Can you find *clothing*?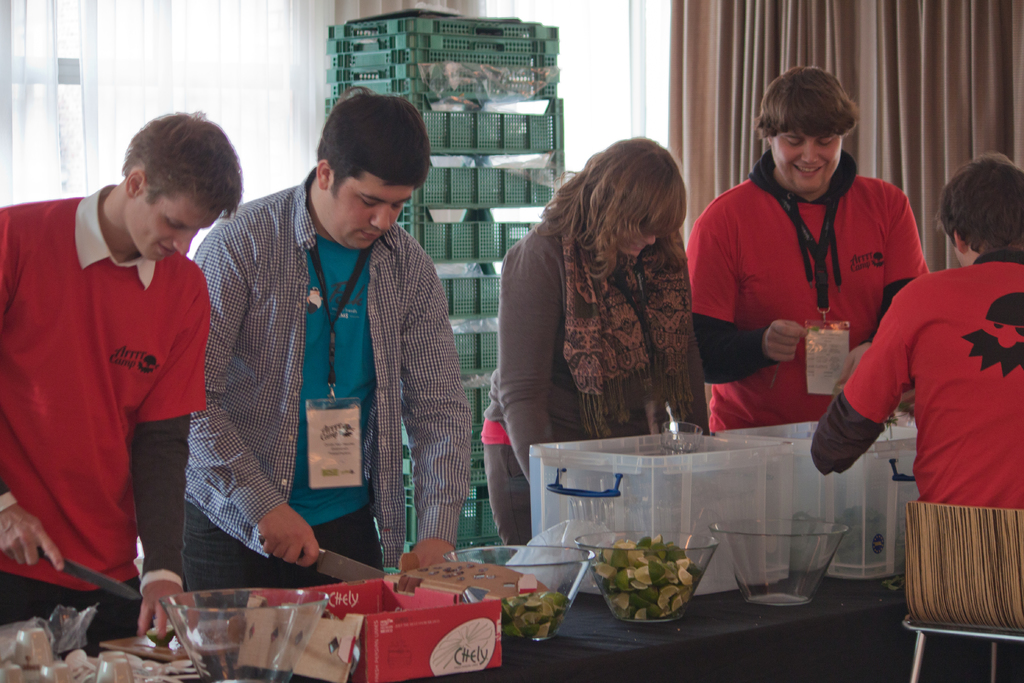
Yes, bounding box: (186, 168, 477, 598).
